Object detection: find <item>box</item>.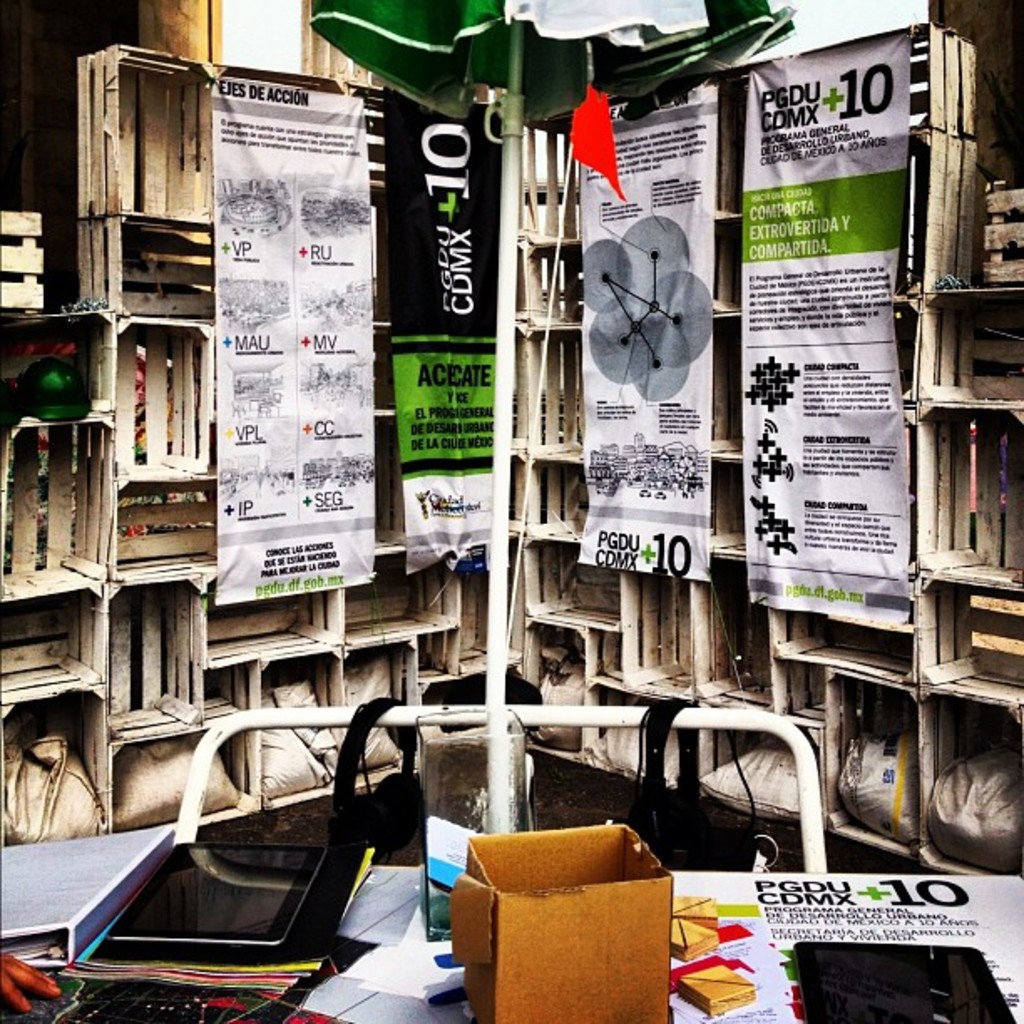
BBox(445, 832, 693, 994).
